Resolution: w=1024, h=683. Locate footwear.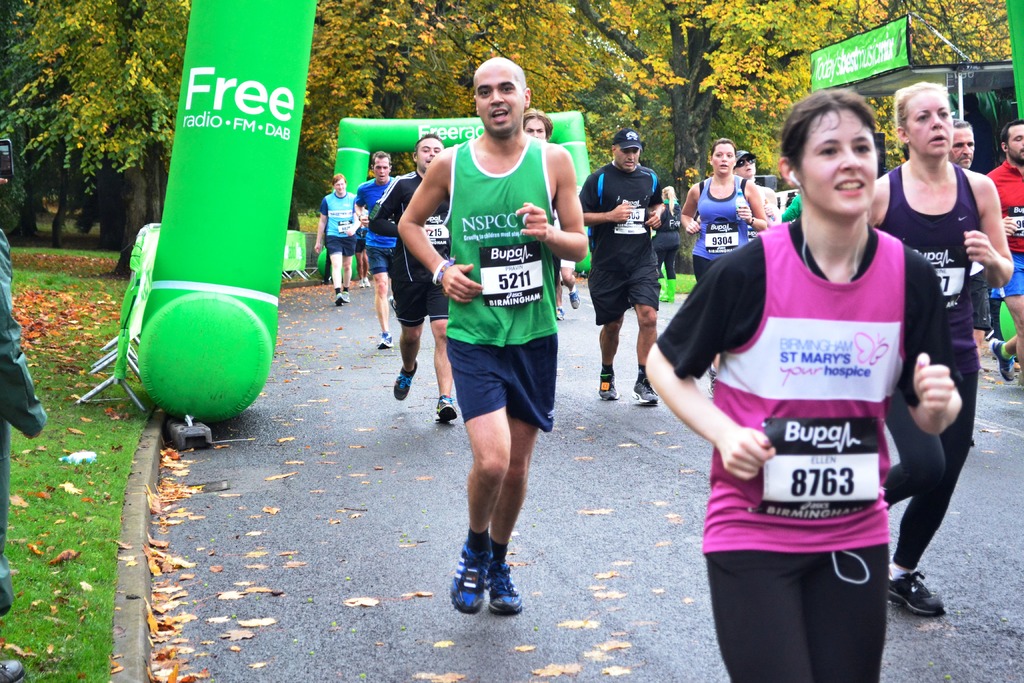
(x1=991, y1=344, x2=1021, y2=382).
